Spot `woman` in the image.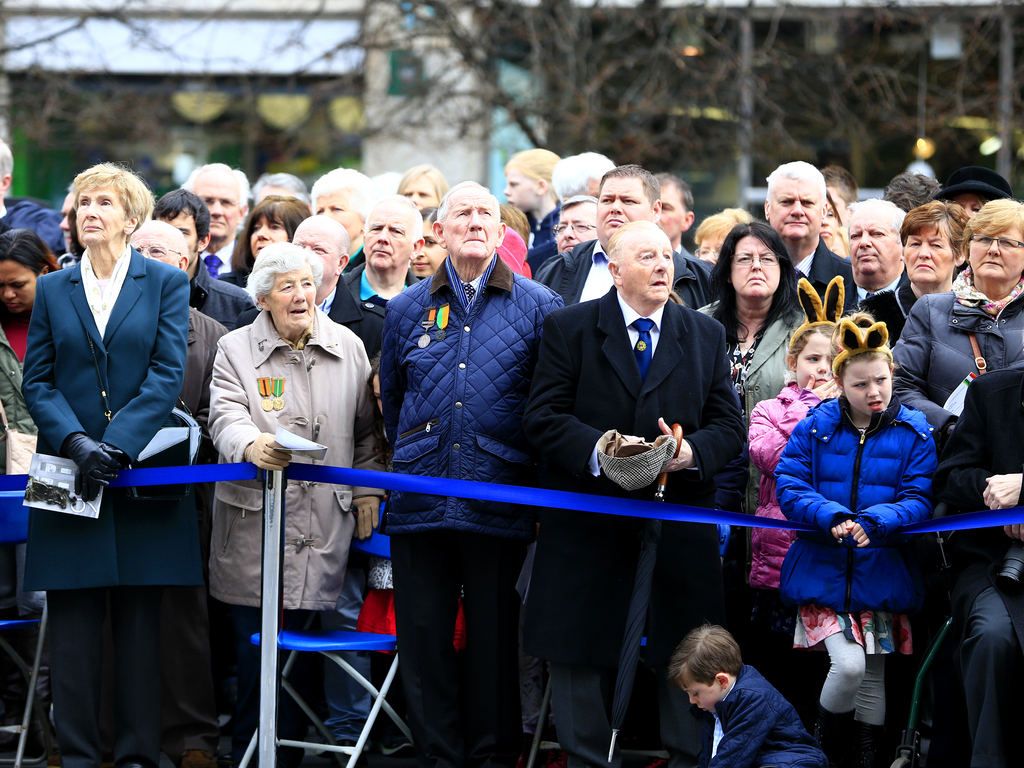
`woman` found at region(201, 241, 392, 767).
